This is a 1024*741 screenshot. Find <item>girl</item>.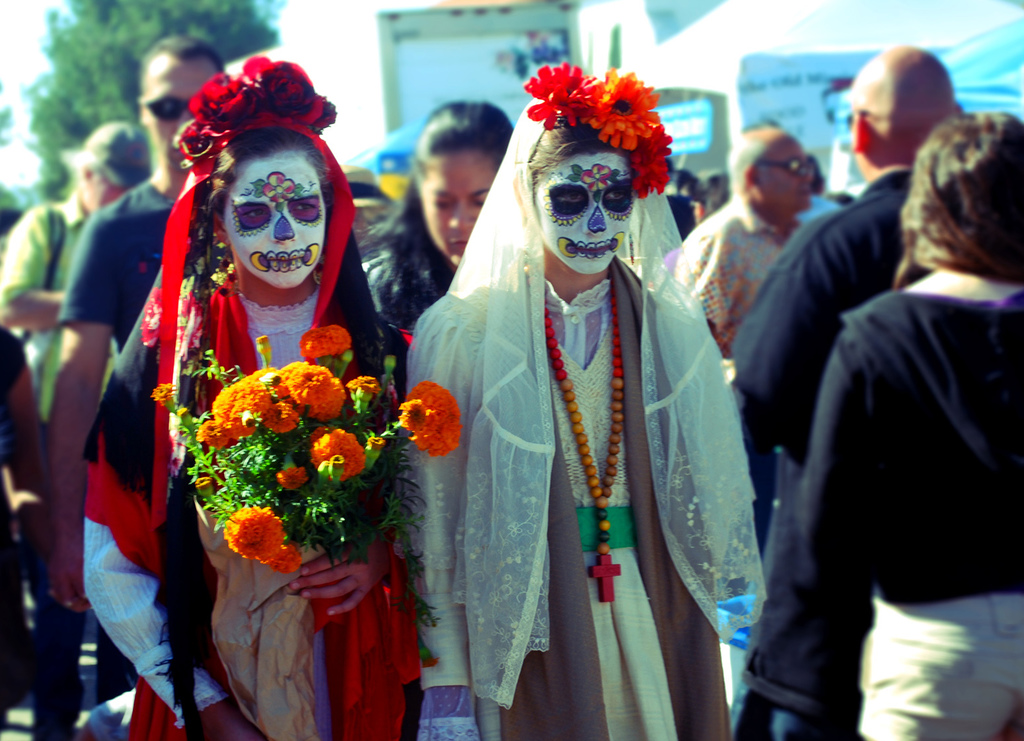
Bounding box: l=352, t=92, r=539, b=361.
